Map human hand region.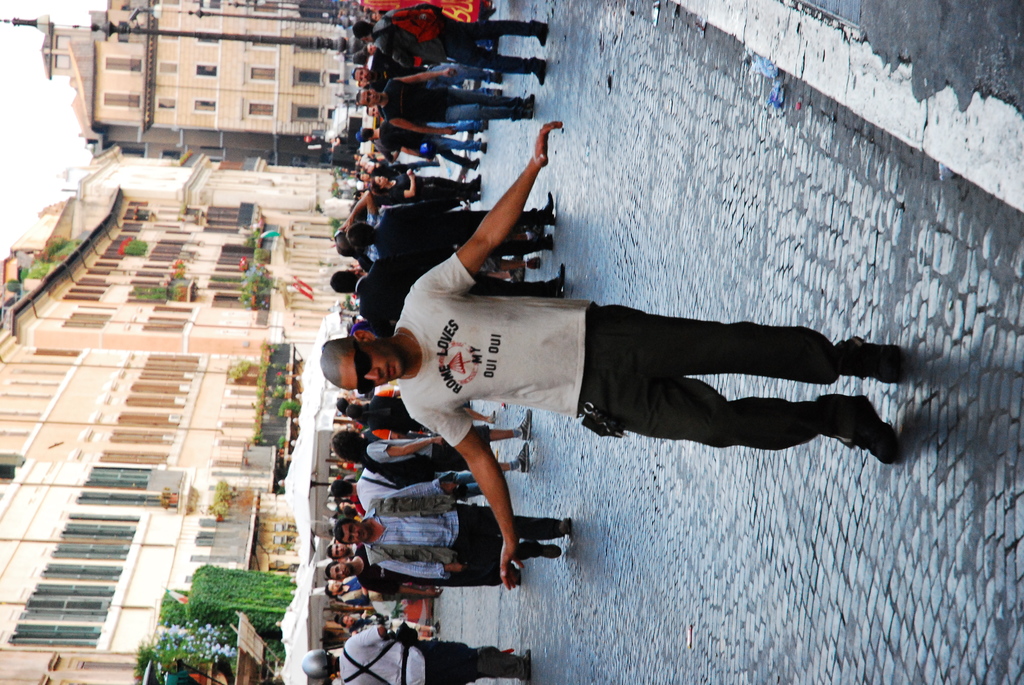
Mapped to 443 68 455 81.
